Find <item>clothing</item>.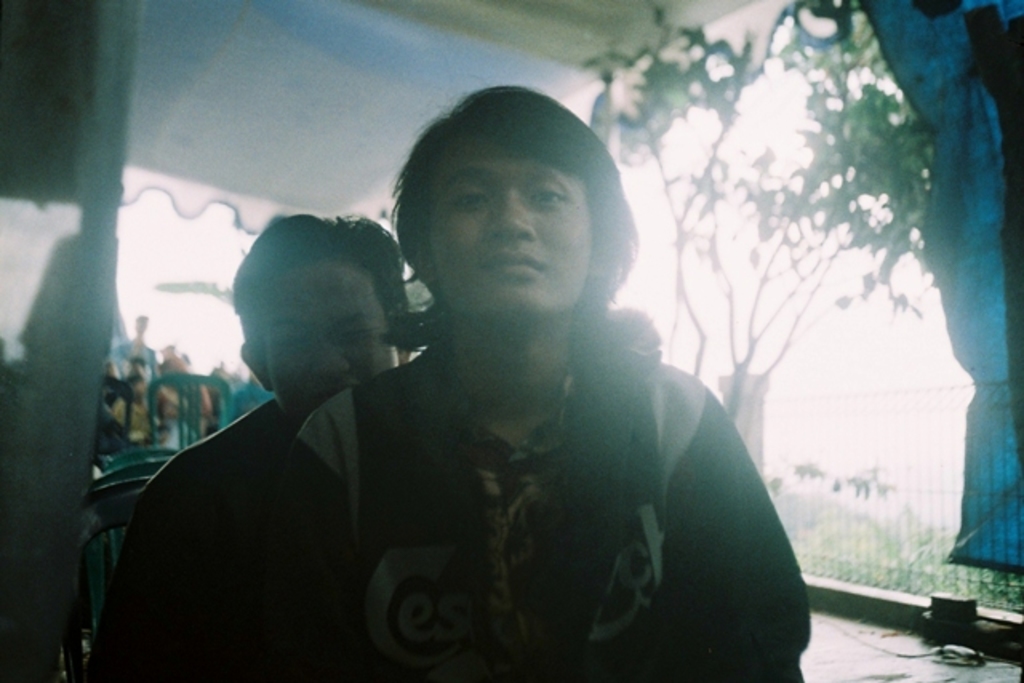
x1=341, y1=245, x2=786, y2=682.
